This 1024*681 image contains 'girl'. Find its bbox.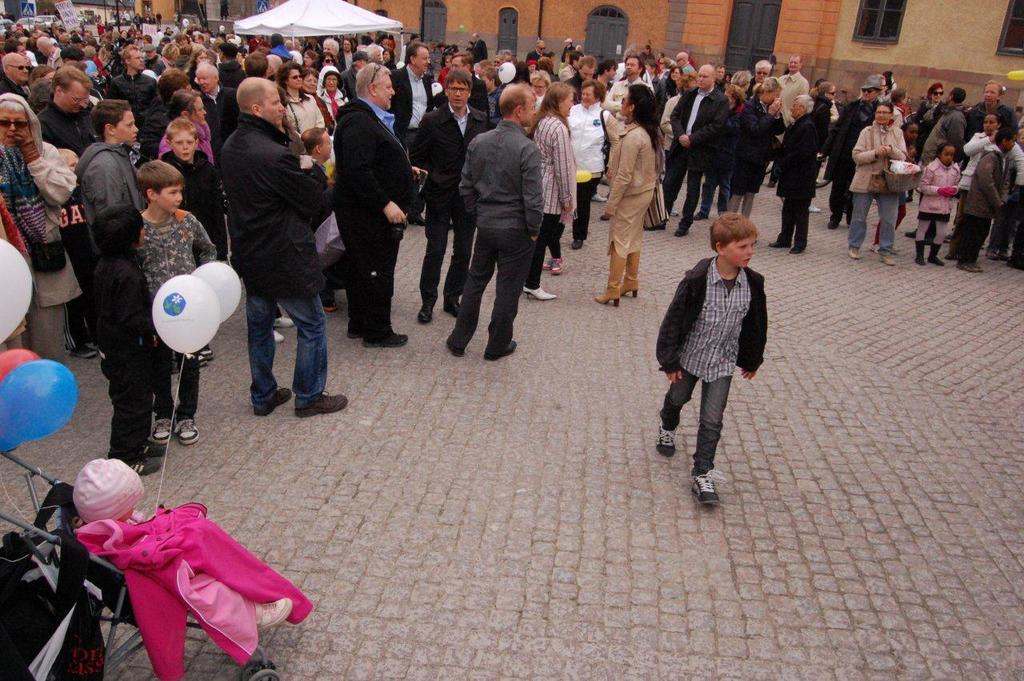
<bbox>311, 51, 337, 70</bbox>.
